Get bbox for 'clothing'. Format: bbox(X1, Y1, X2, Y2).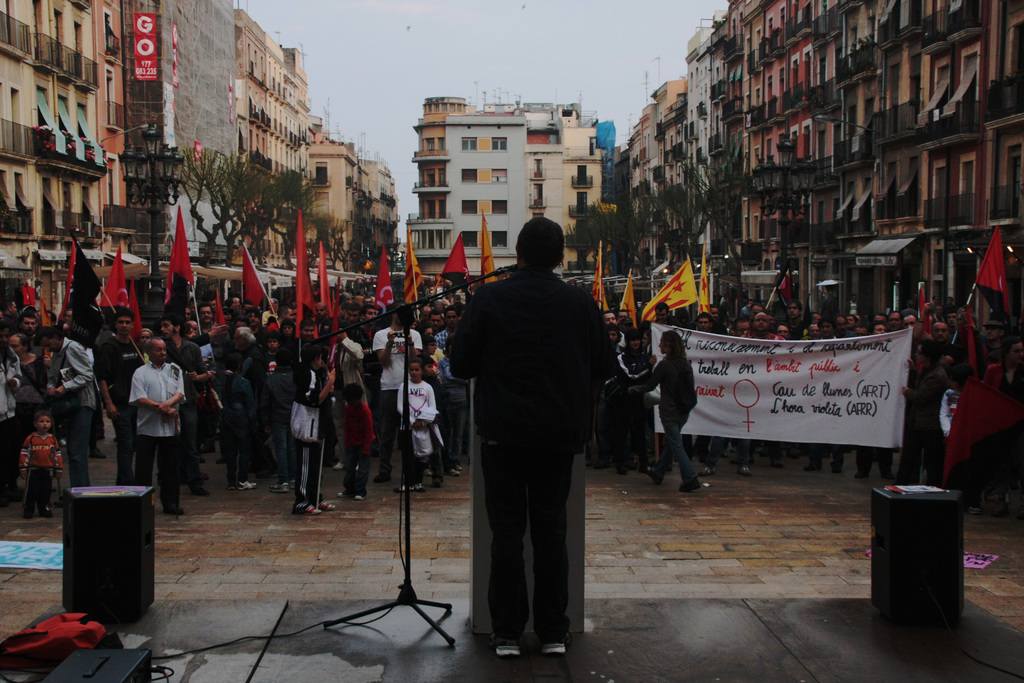
bbox(189, 330, 212, 349).
